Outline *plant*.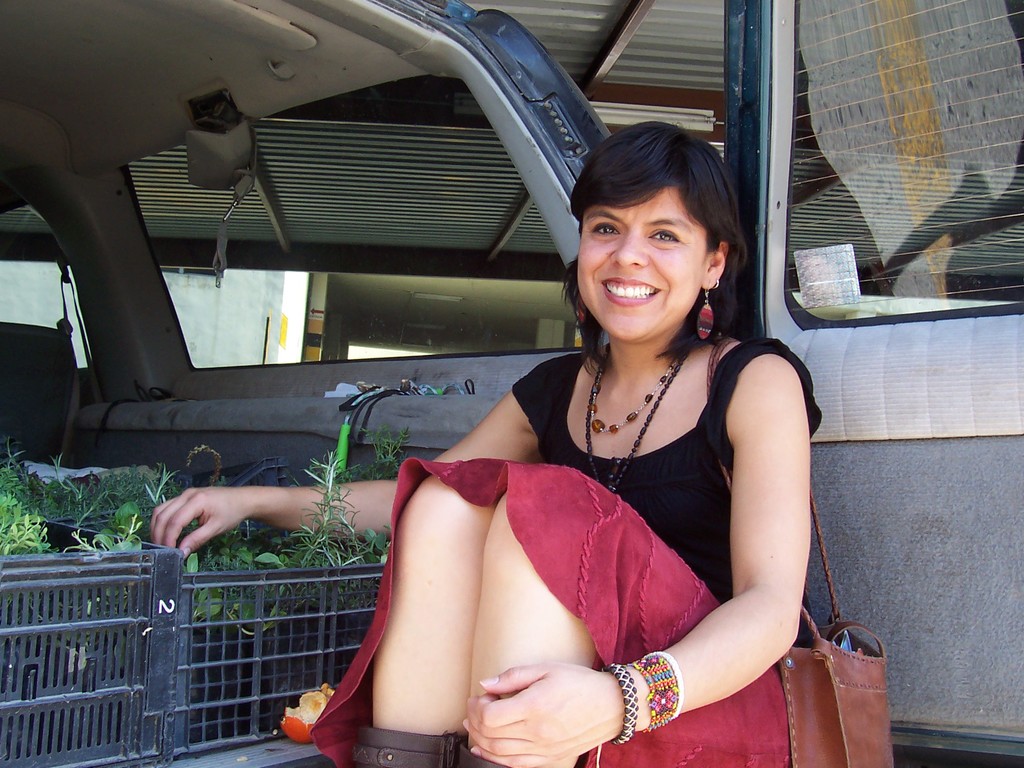
Outline: bbox=[0, 487, 55, 559].
